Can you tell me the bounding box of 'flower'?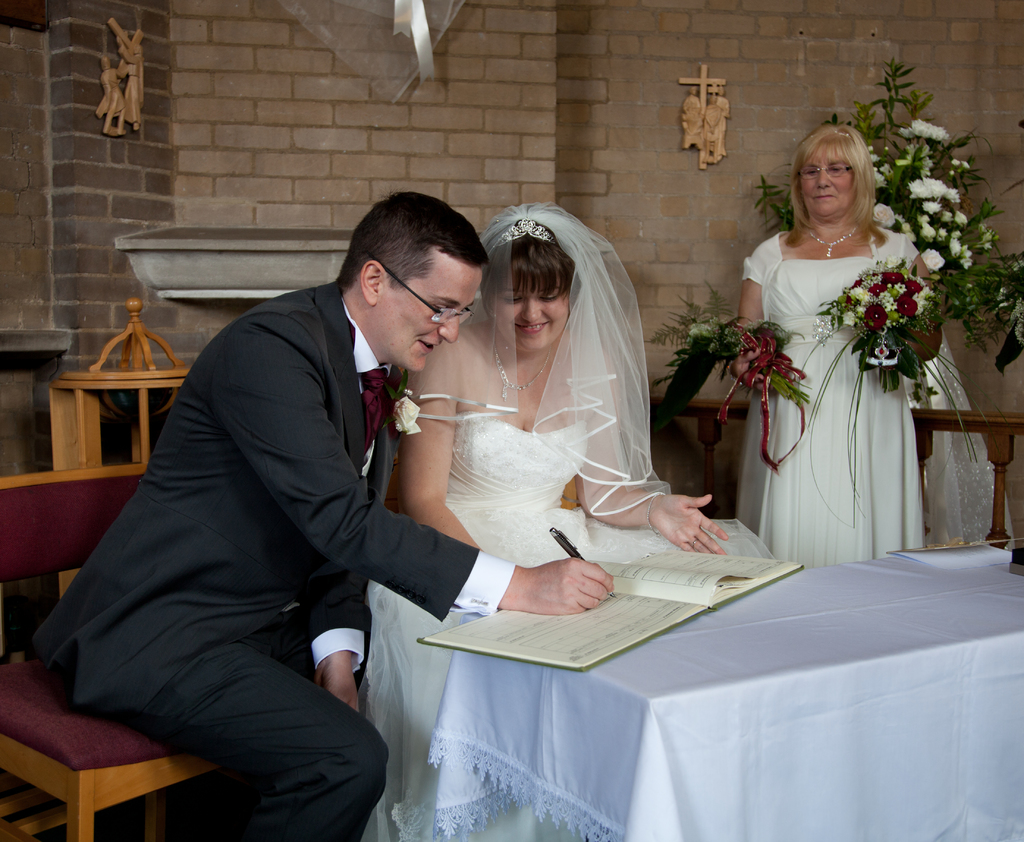
locate(908, 185, 924, 209).
